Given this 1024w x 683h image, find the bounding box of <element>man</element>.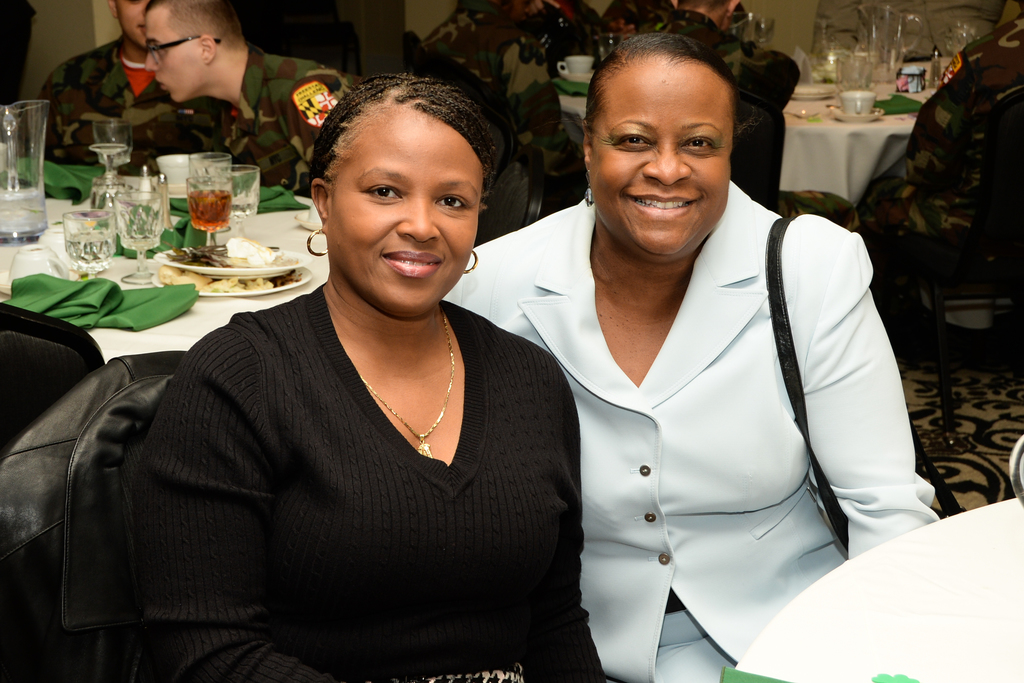
bbox(628, 0, 858, 226).
